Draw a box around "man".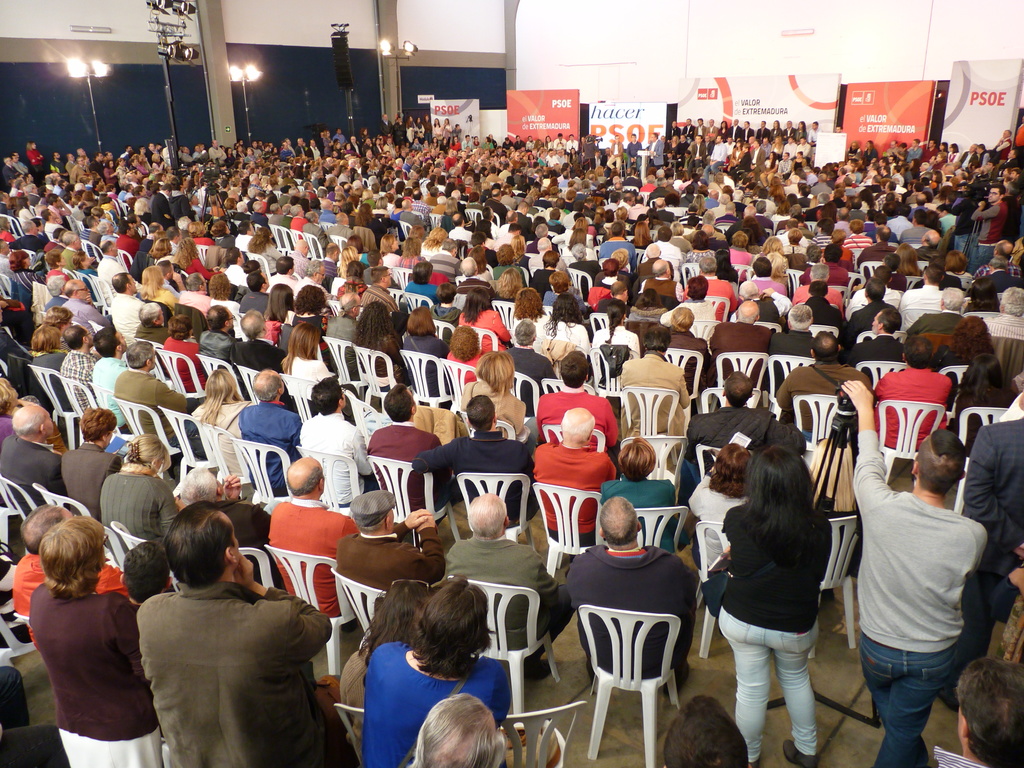
353 381 446 516.
